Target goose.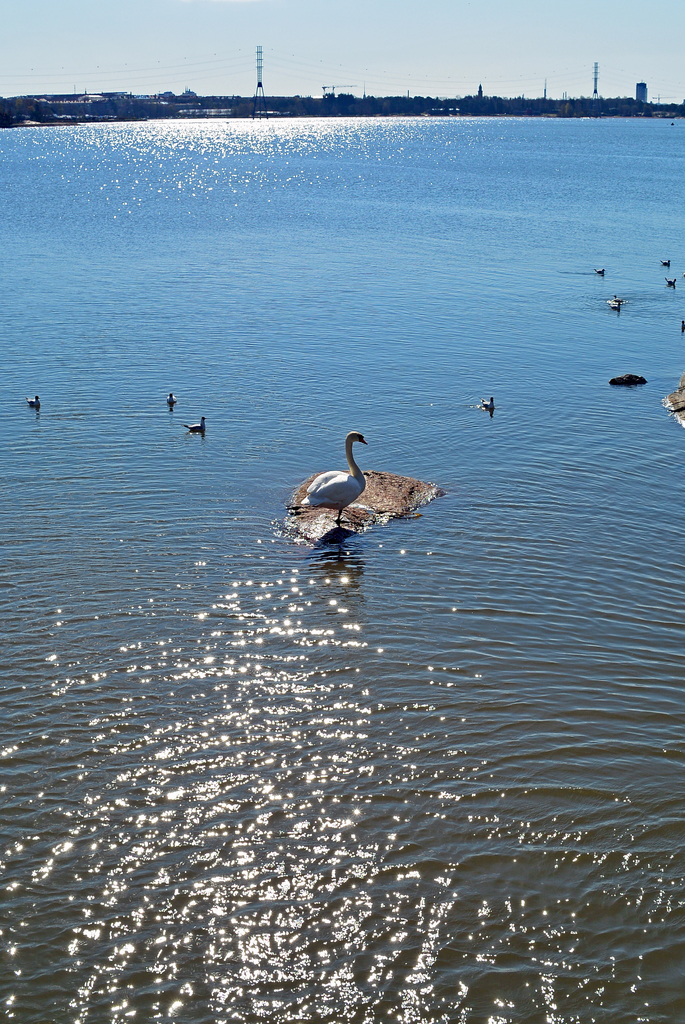
Target region: l=287, t=429, r=368, b=520.
